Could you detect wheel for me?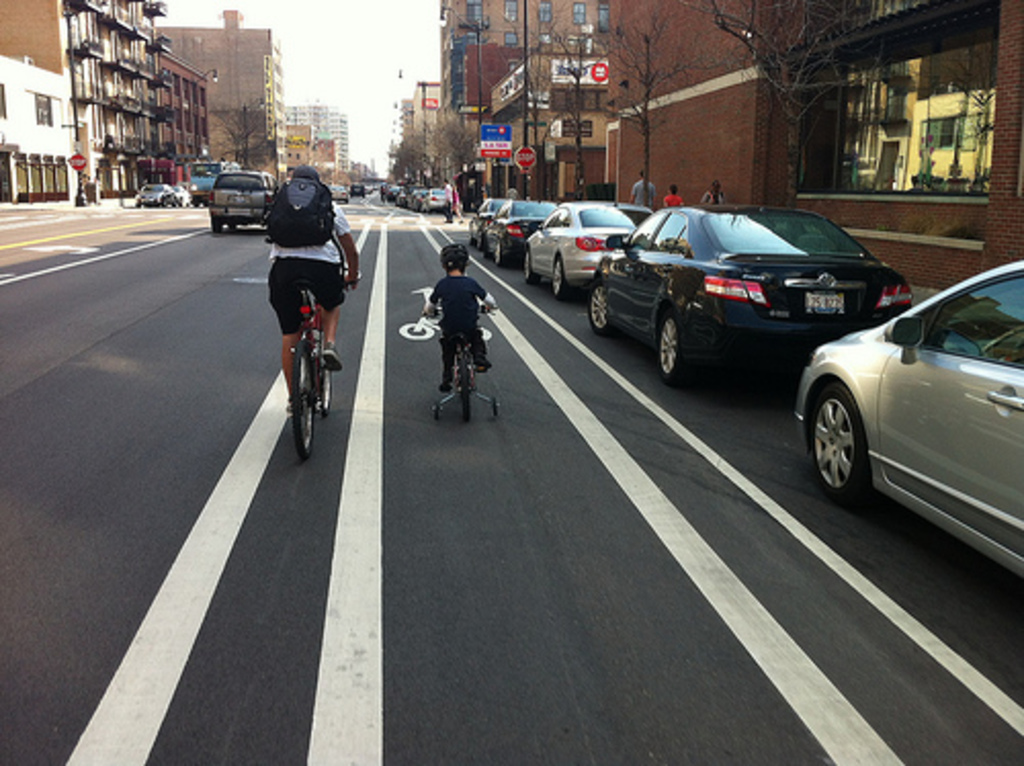
Detection result: [209,217,221,233].
